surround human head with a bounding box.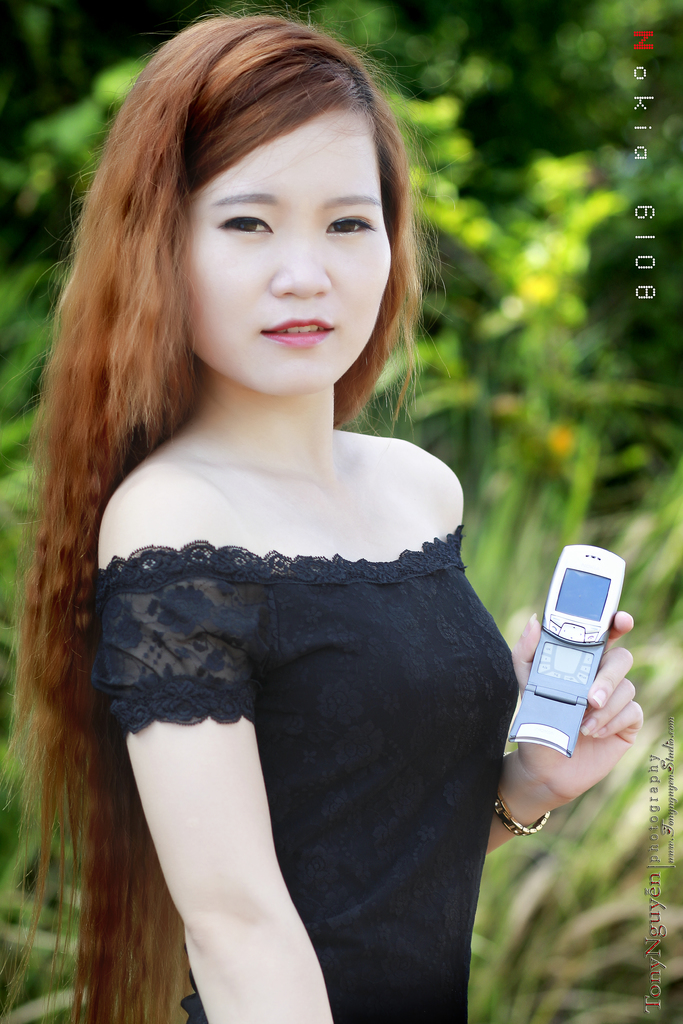
pyautogui.locateOnScreen(105, 10, 426, 403).
